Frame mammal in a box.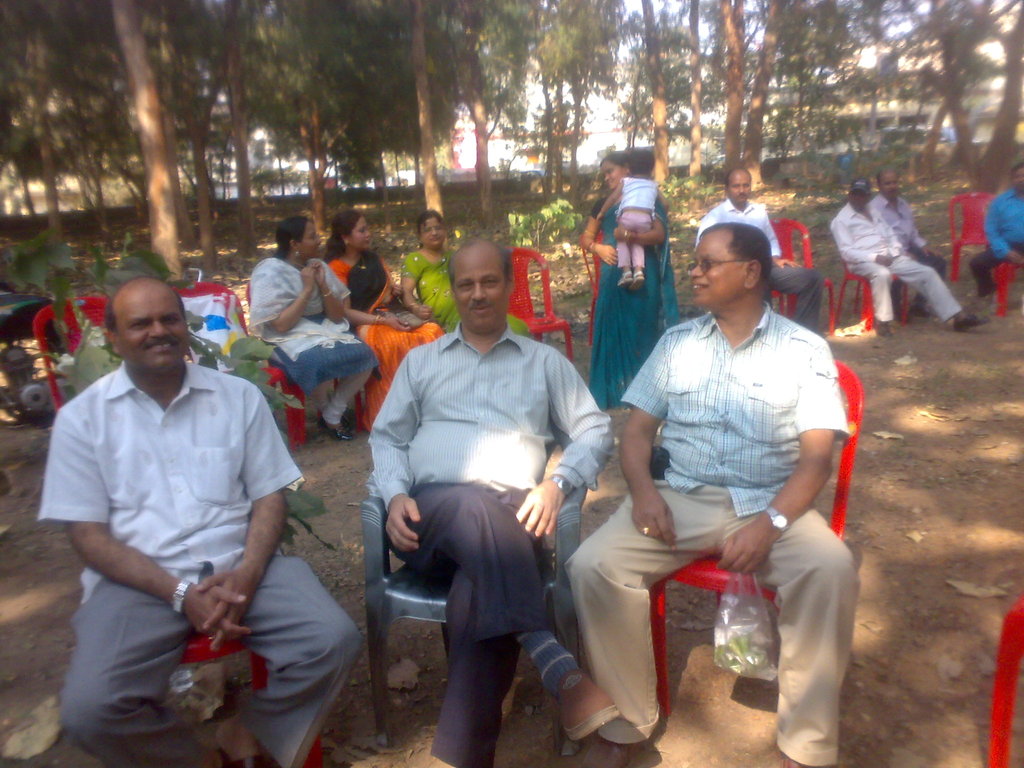
bbox=(829, 175, 988, 336).
